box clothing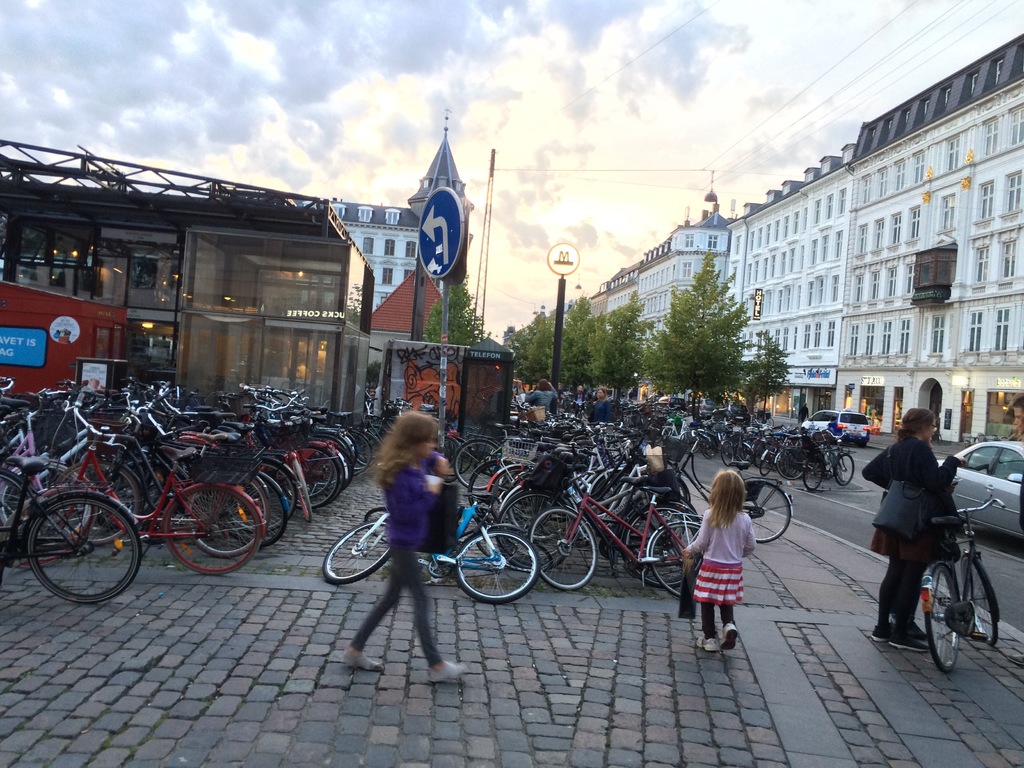
bbox=[523, 389, 561, 415]
